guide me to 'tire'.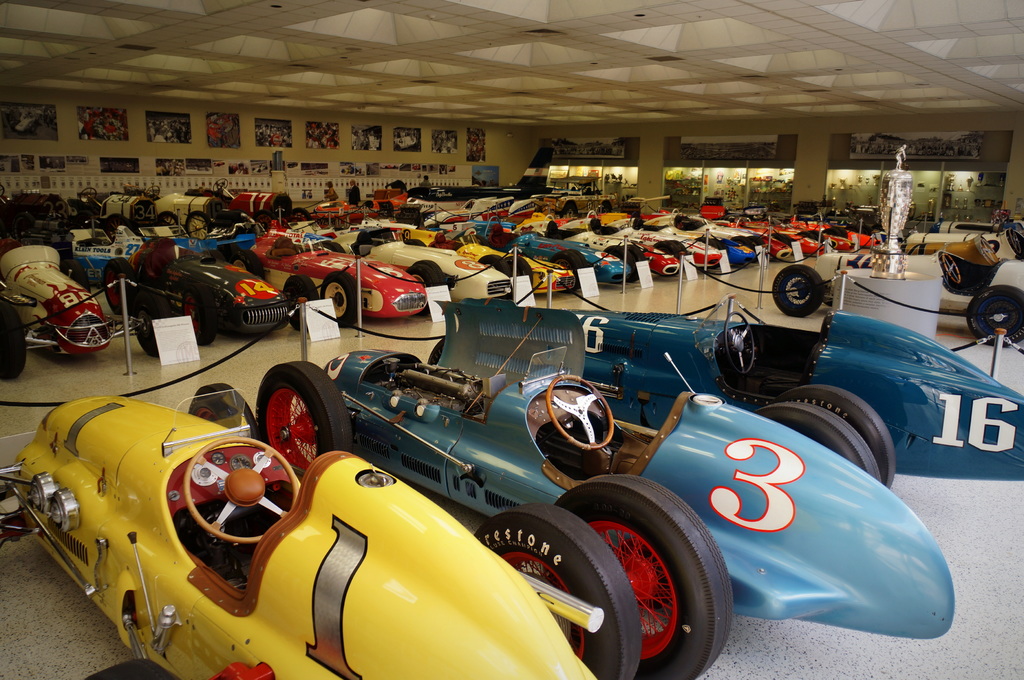
Guidance: rect(177, 284, 216, 348).
